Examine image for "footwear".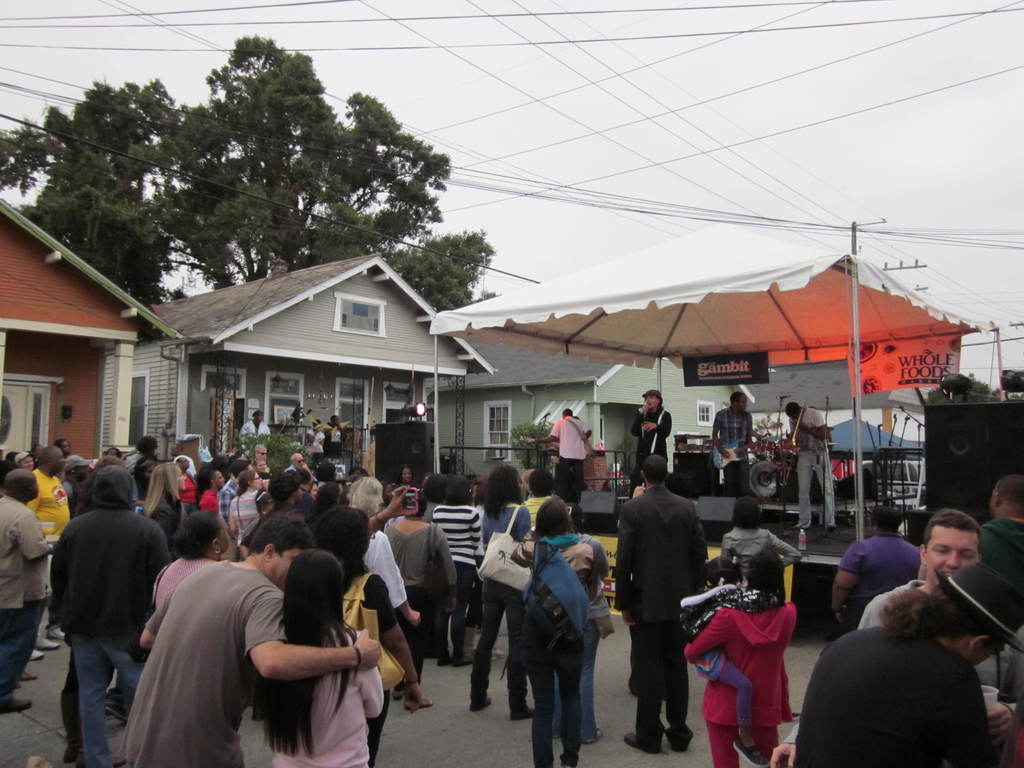
Examination result: [676, 744, 691, 749].
